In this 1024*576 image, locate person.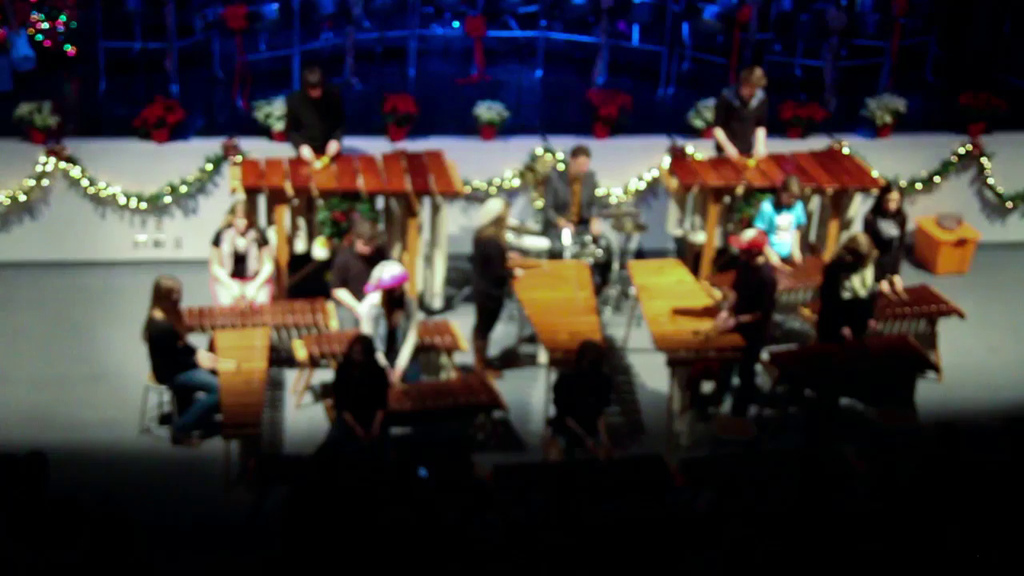
Bounding box: (x1=328, y1=225, x2=379, y2=330).
